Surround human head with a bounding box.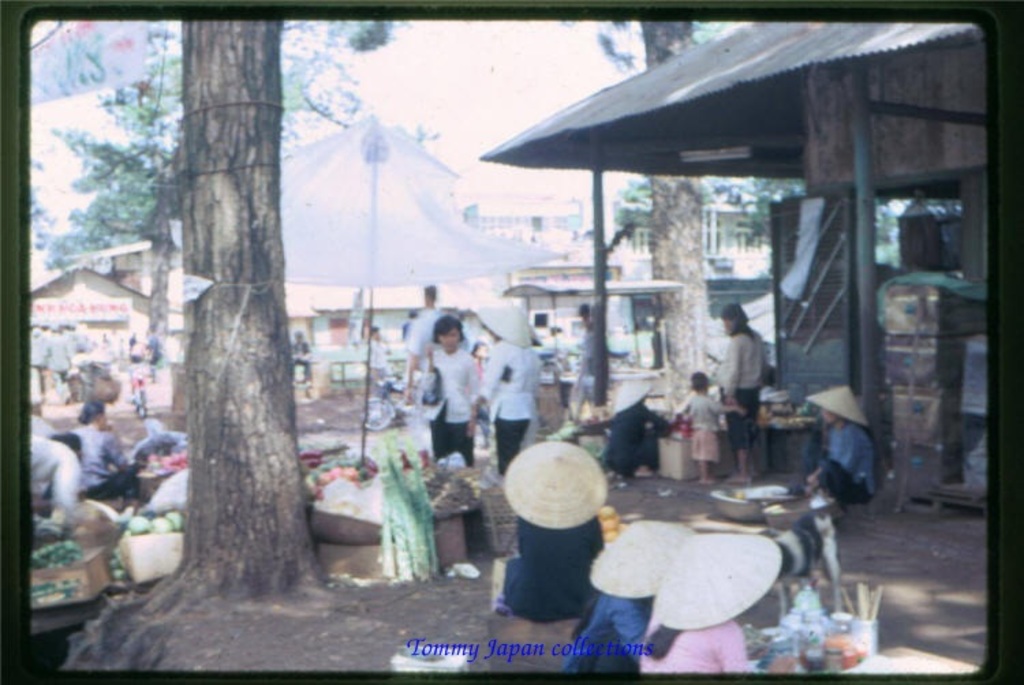
bbox=(78, 400, 109, 430).
